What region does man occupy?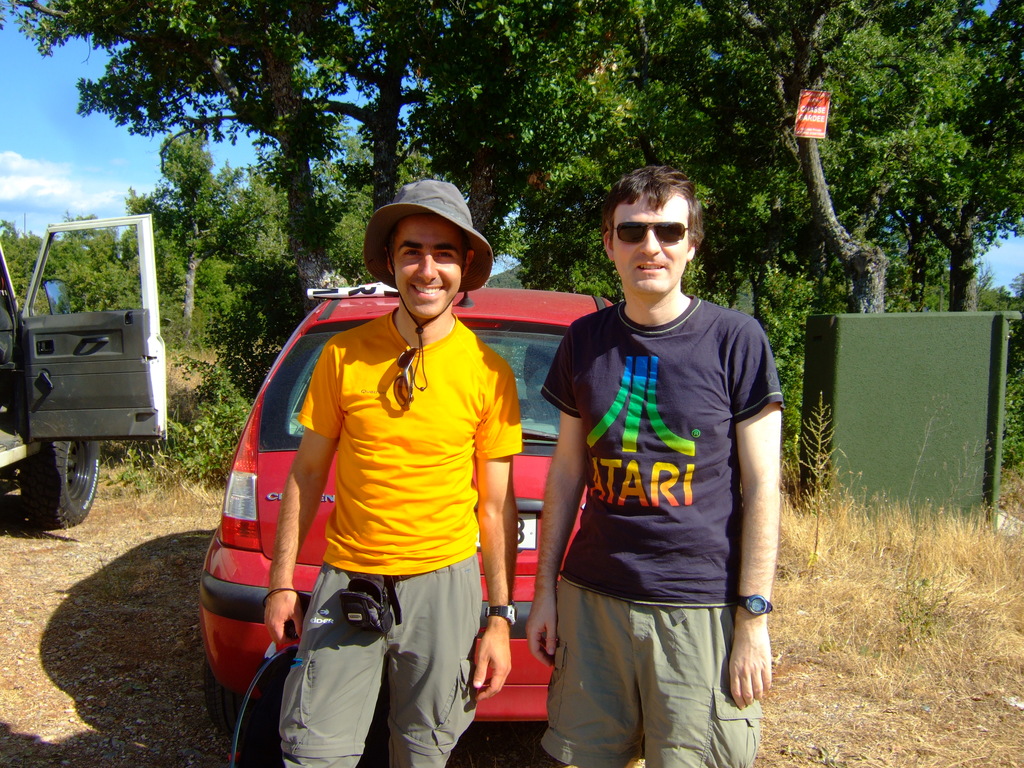
(263,180,526,767).
